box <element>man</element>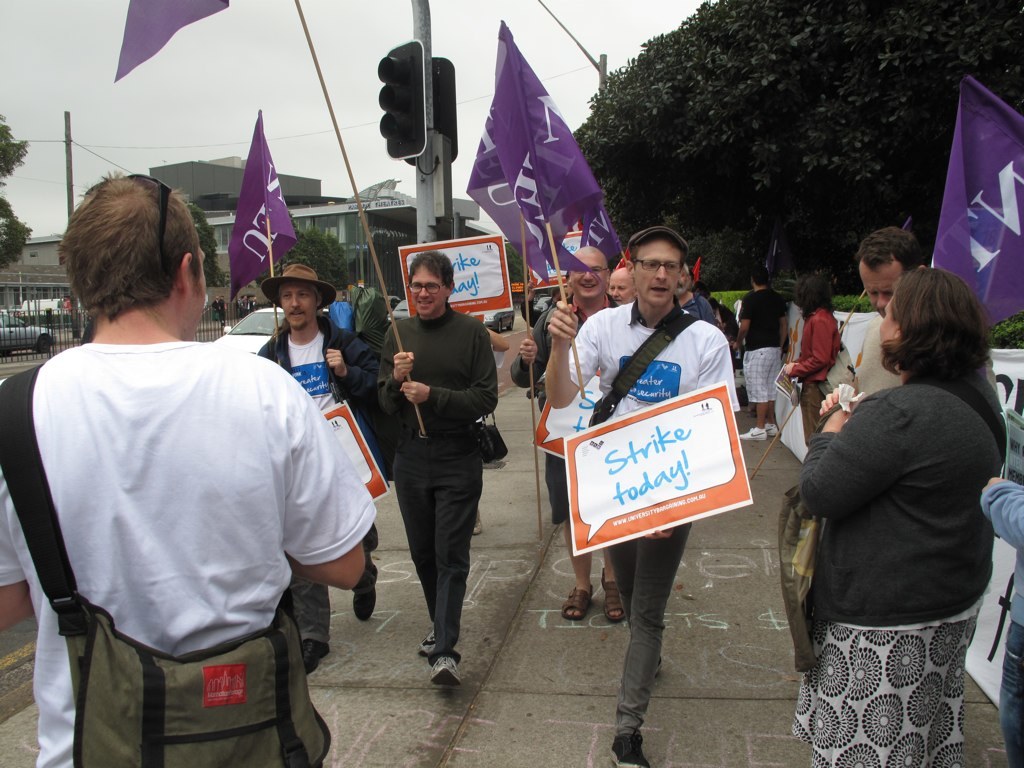
544,229,738,767
